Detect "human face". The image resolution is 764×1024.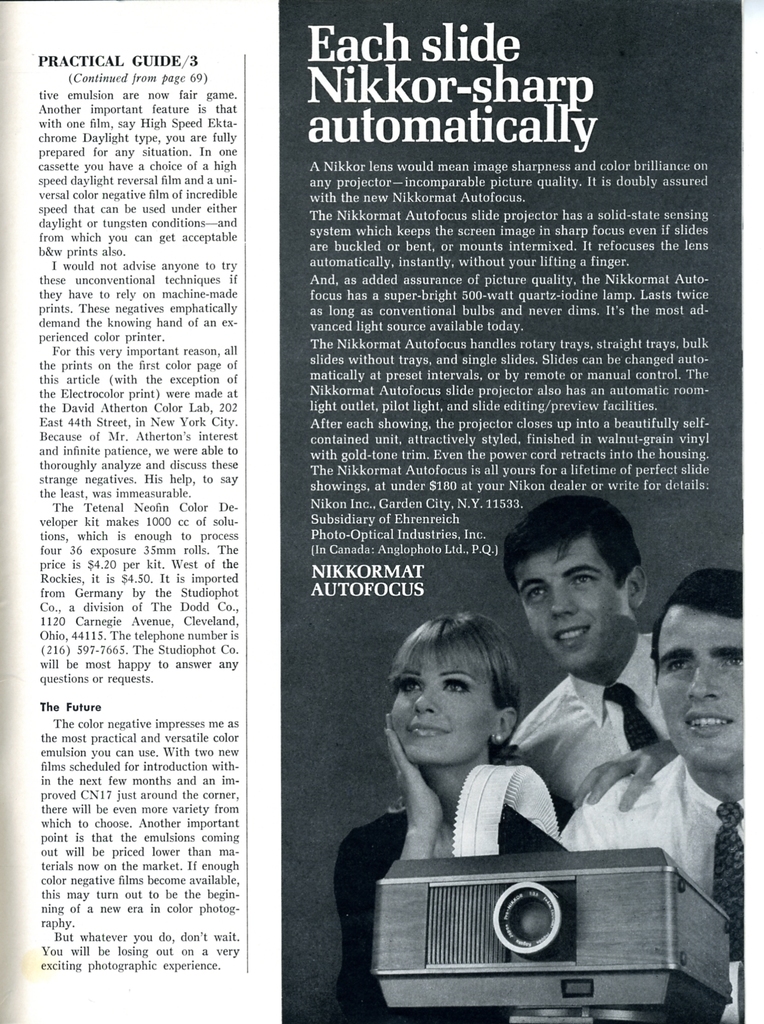
box=[378, 655, 504, 772].
